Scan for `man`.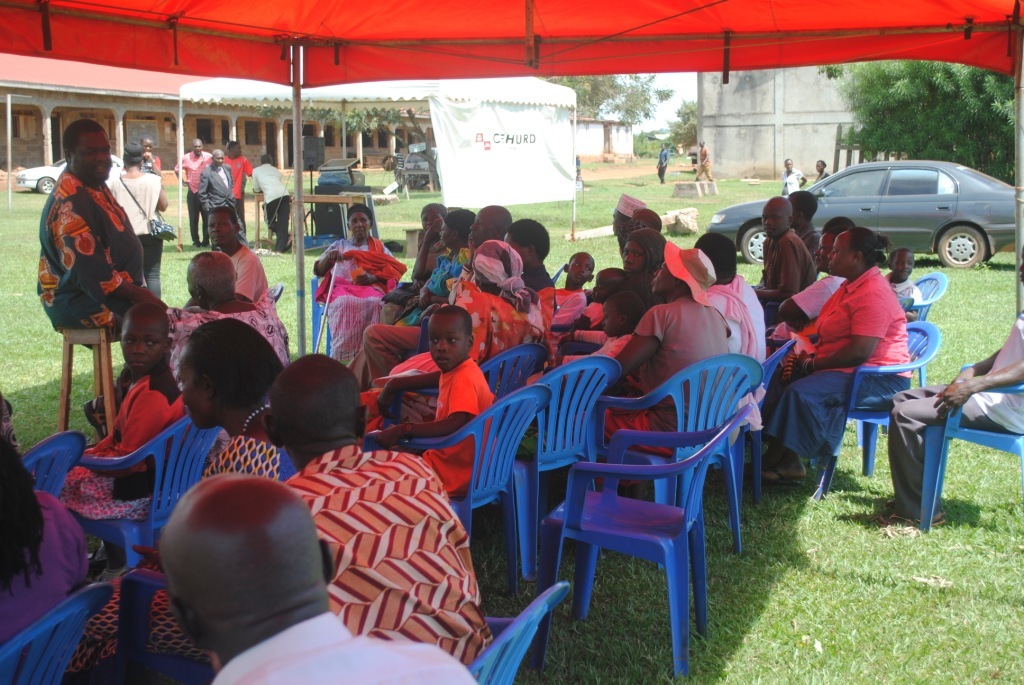
Scan result: BBox(223, 136, 256, 224).
